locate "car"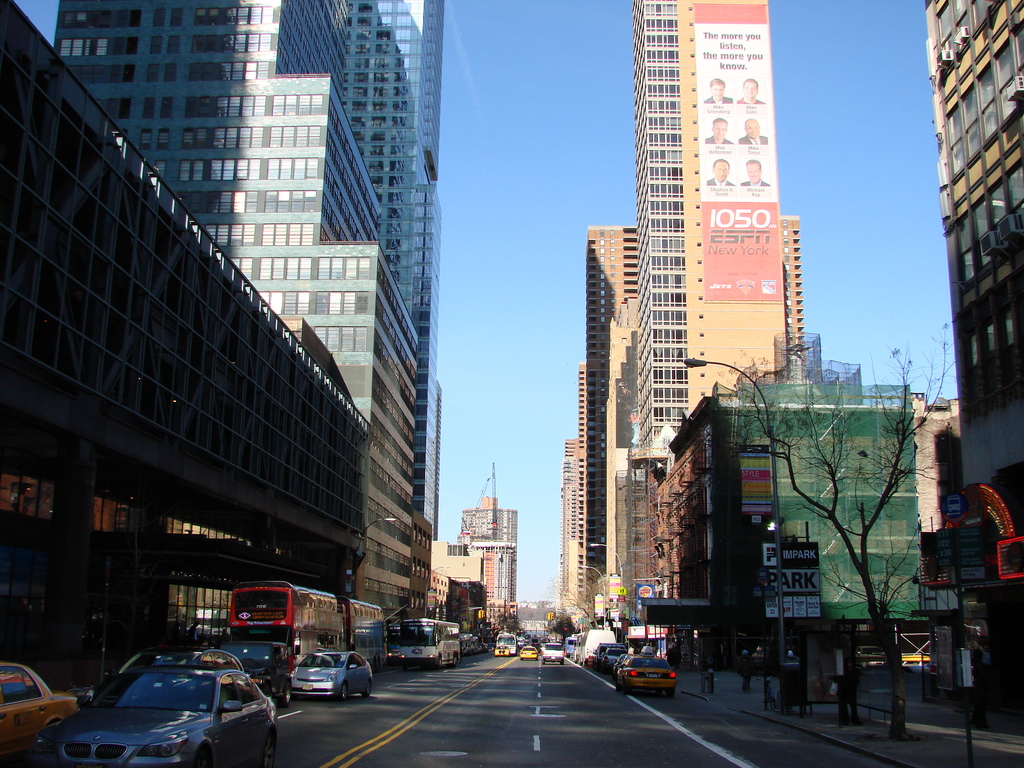
l=520, t=647, r=538, b=661
